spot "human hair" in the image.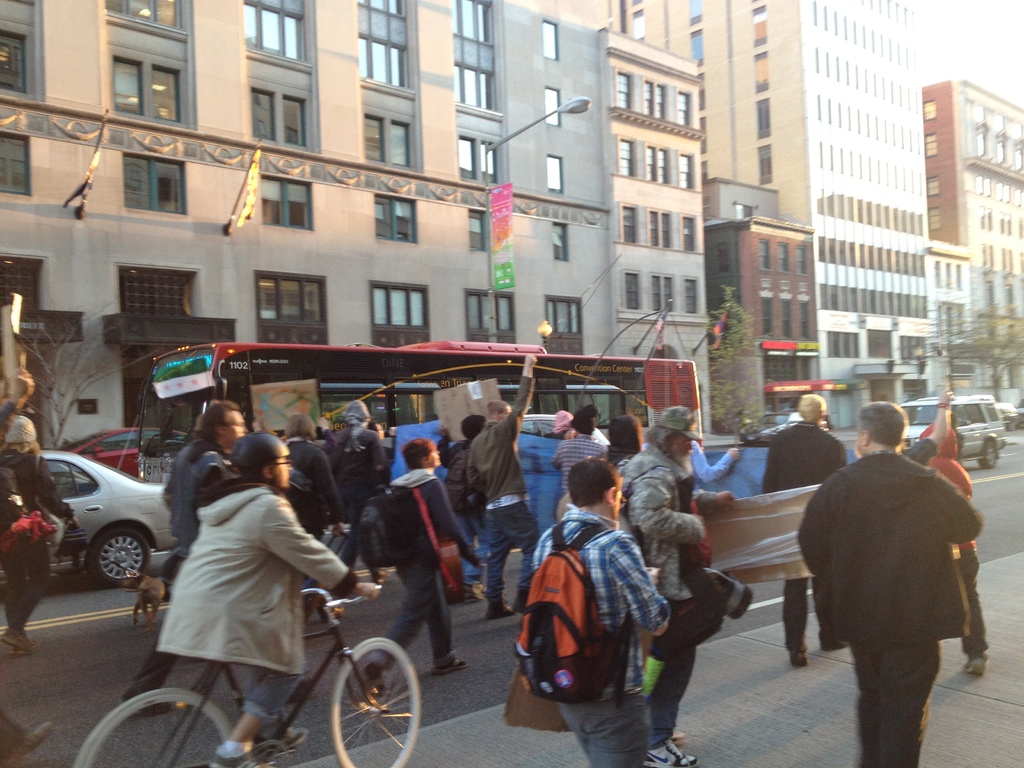
"human hair" found at rect(858, 396, 902, 452).
